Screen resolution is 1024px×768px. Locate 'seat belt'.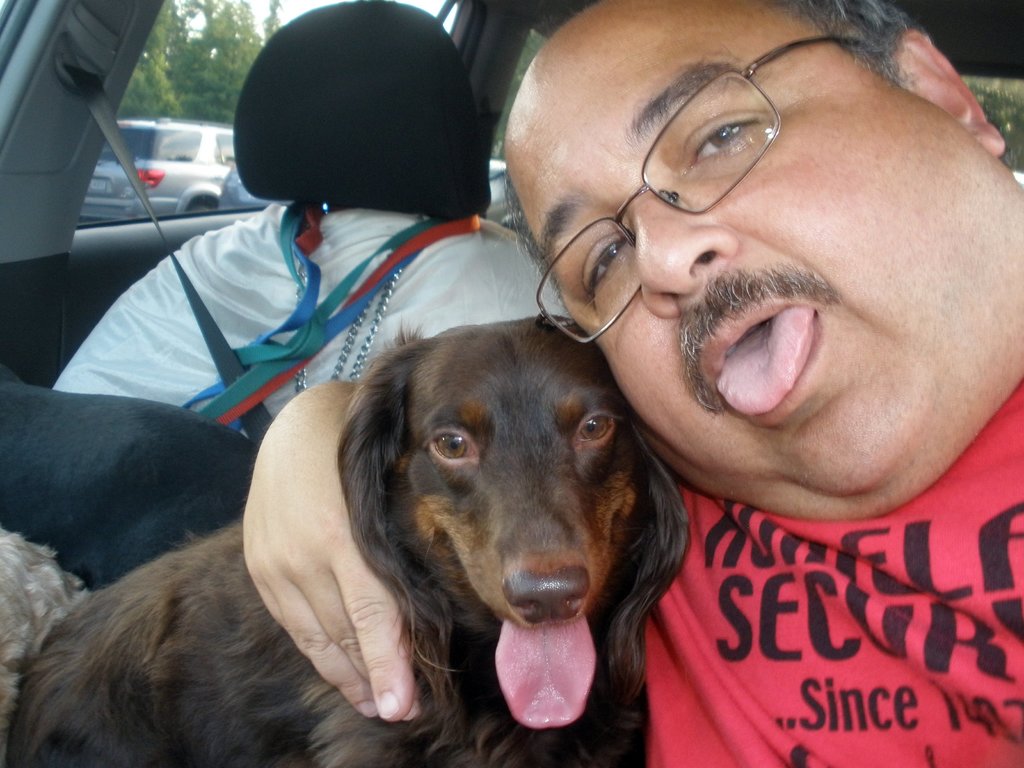
{"left": 63, "top": 67, "right": 273, "bottom": 447}.
